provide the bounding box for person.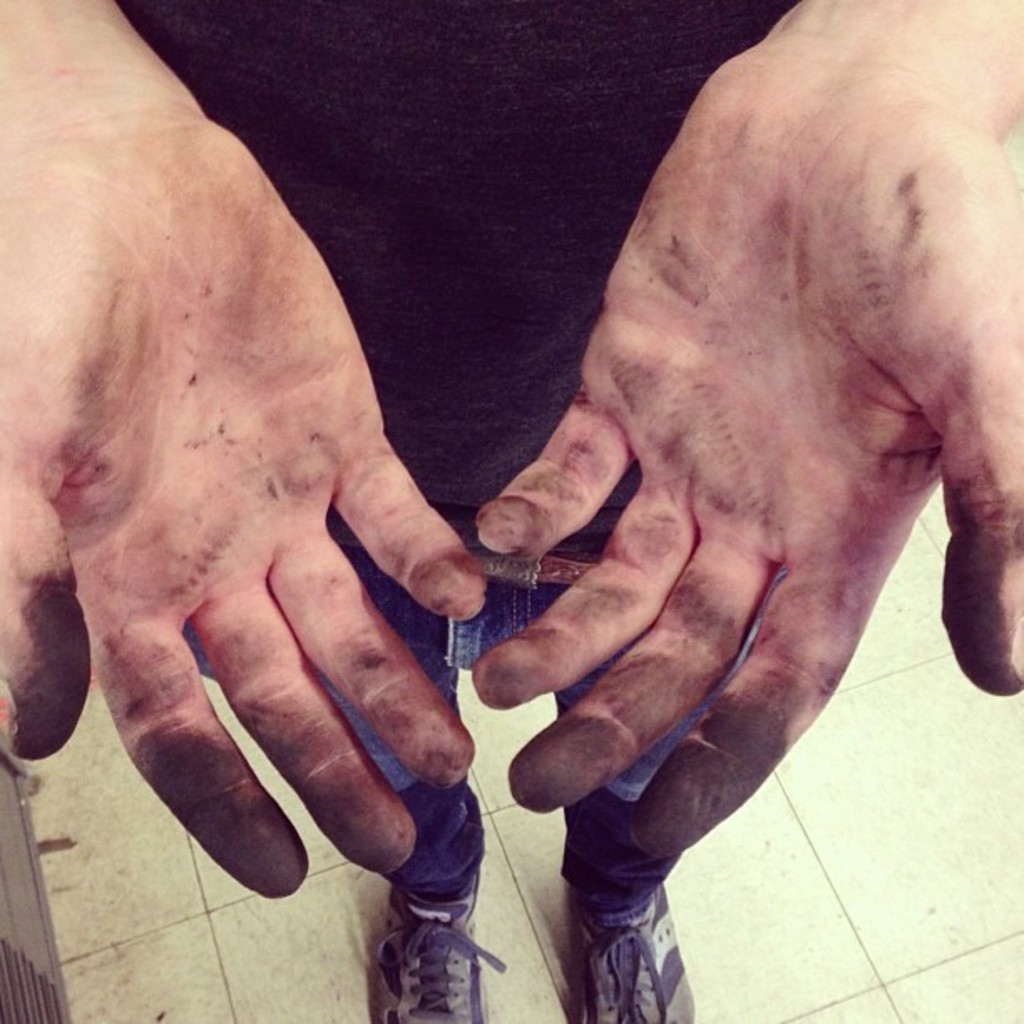
(left=0, top=0, right=1022, bottom=1022).
